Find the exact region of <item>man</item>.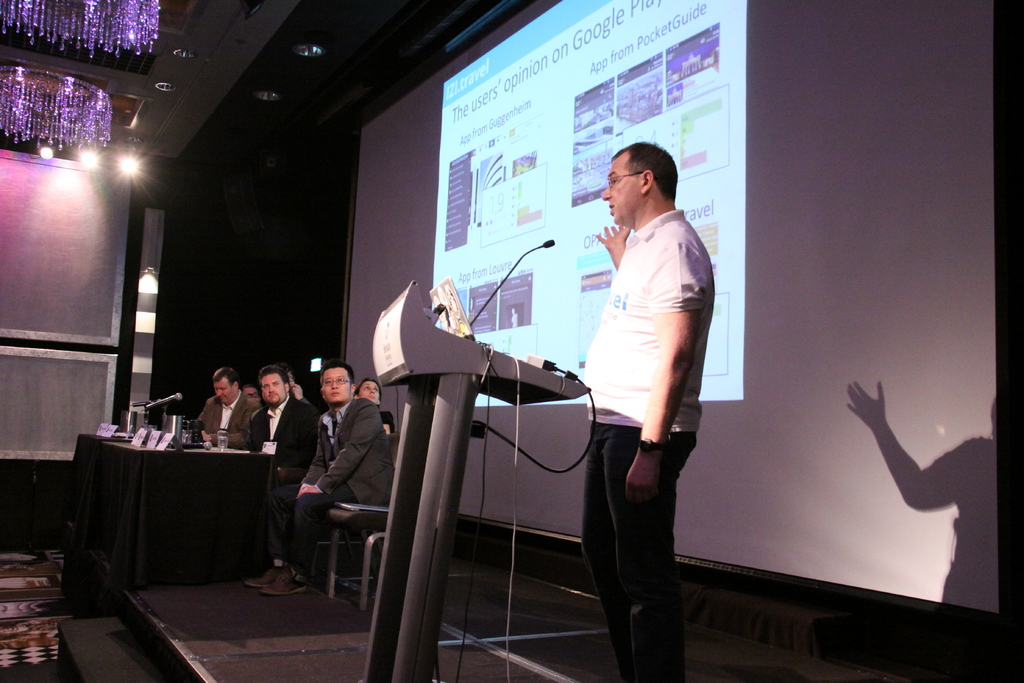
Exact region: 246/366/319/496.
